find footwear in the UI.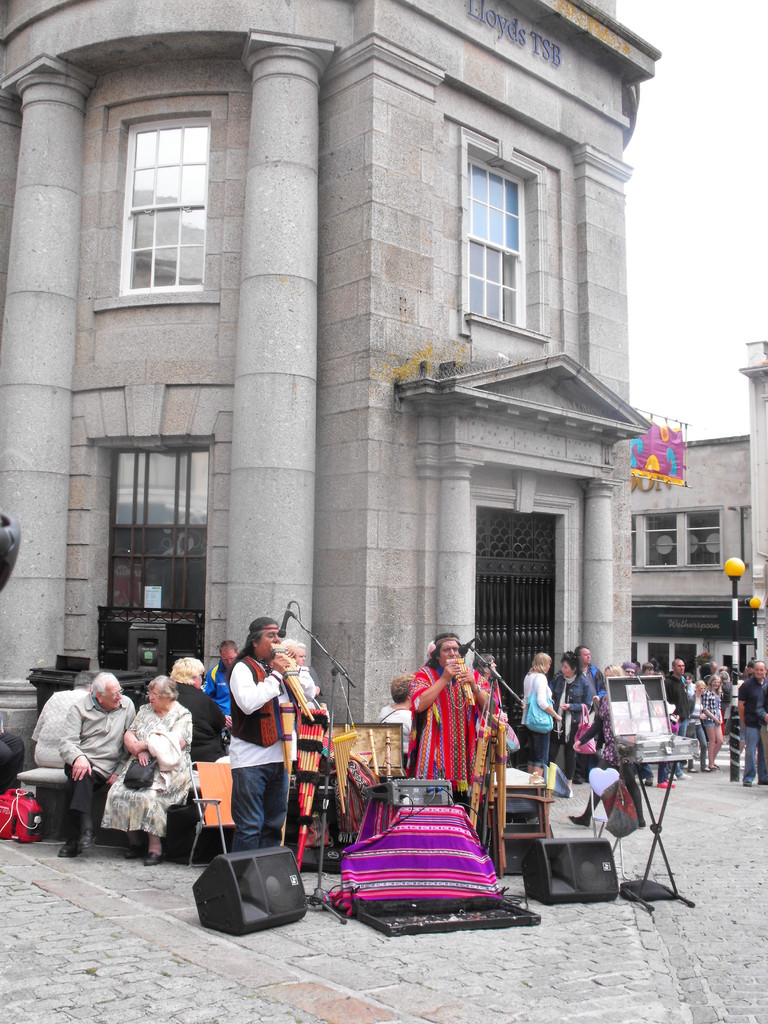
UI element at [690, 767, 698, 774].
